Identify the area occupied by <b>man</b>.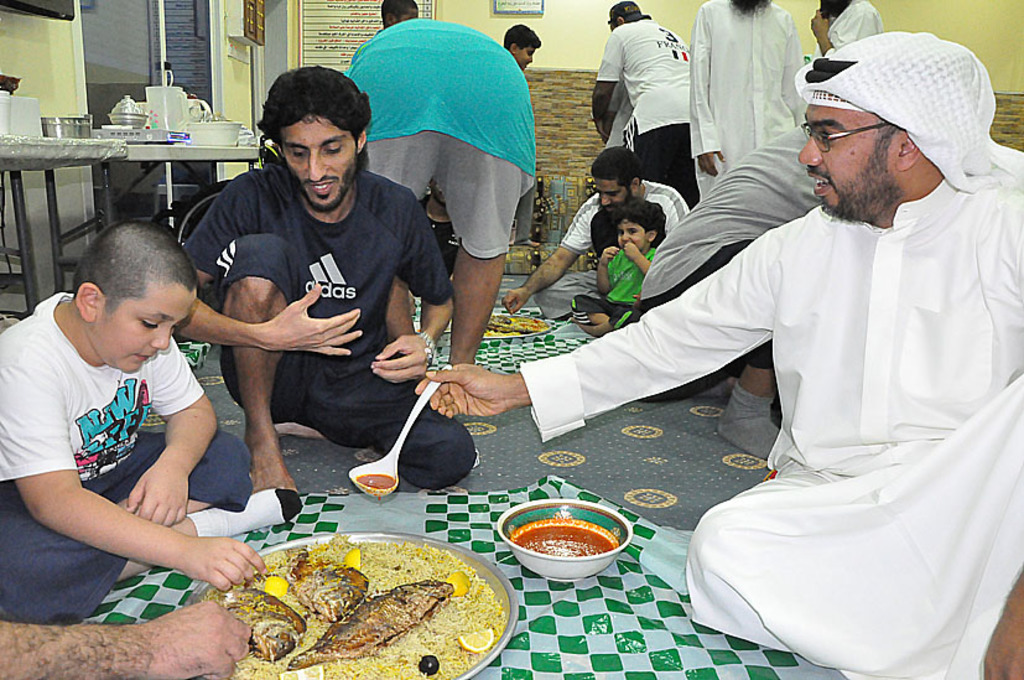
Area: 370, 0, 458, 254.
